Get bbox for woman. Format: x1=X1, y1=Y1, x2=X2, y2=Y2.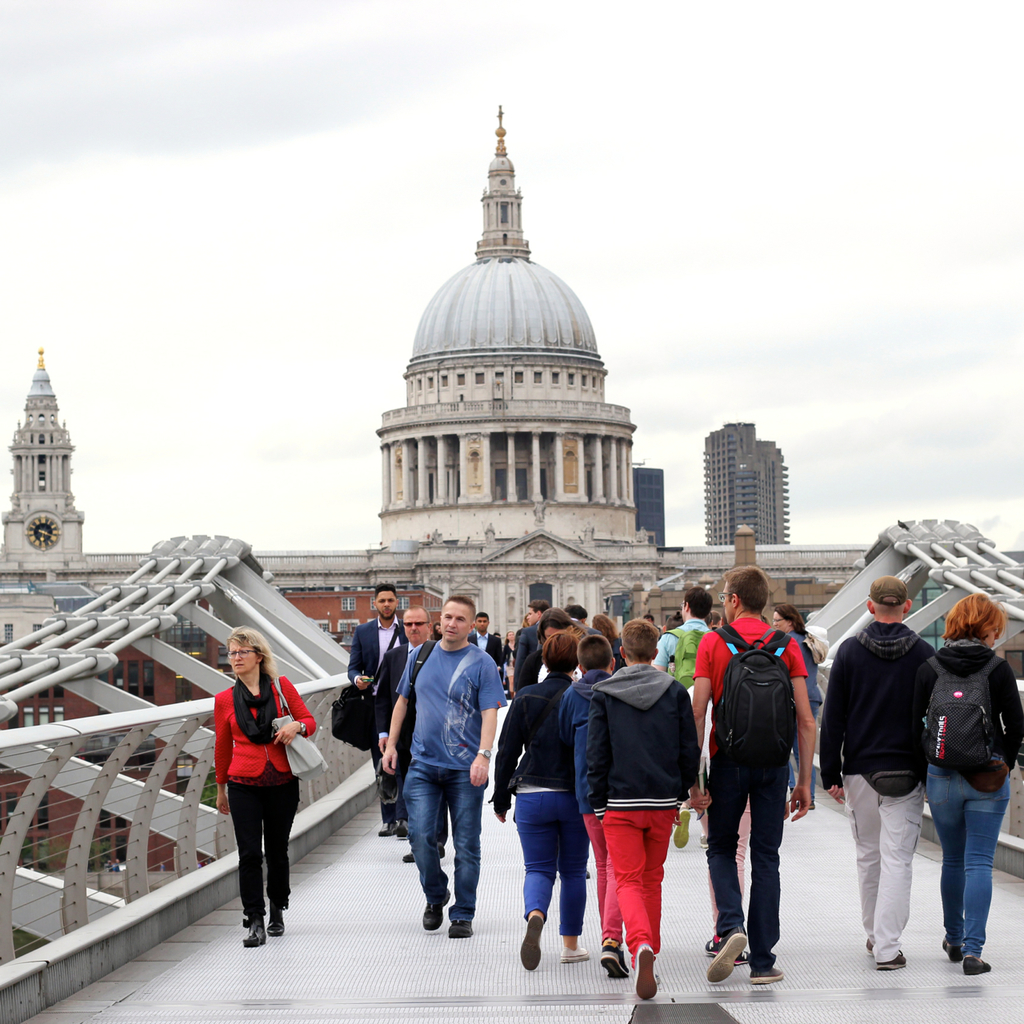
x1=589, y1=610, x2=628, y2=670.
